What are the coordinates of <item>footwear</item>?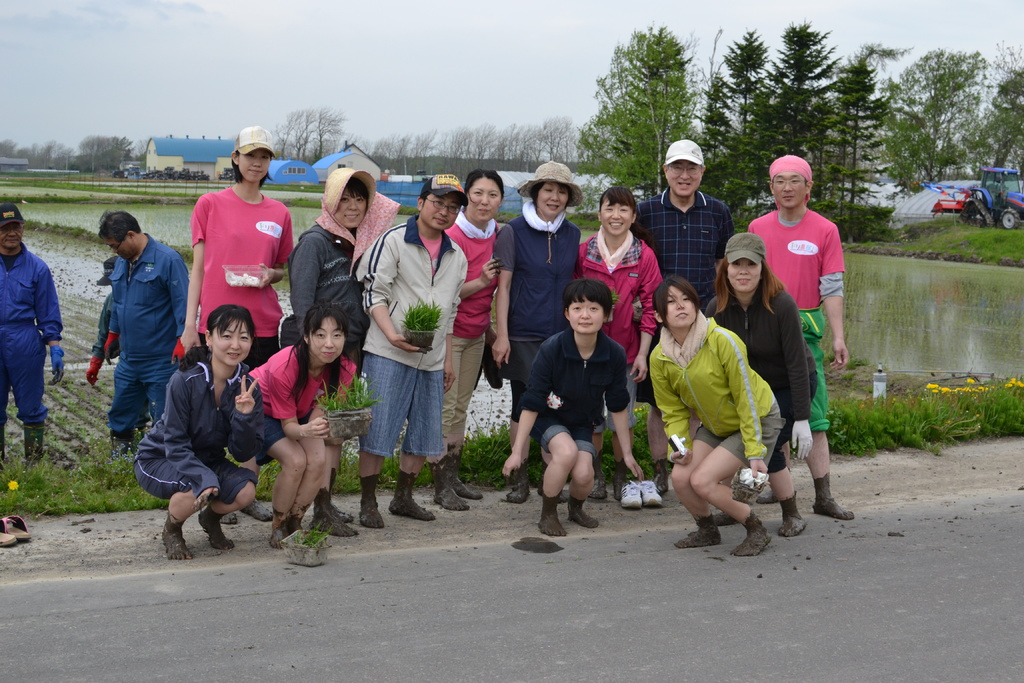
left=567, top=488, right=600, bottom=532.
